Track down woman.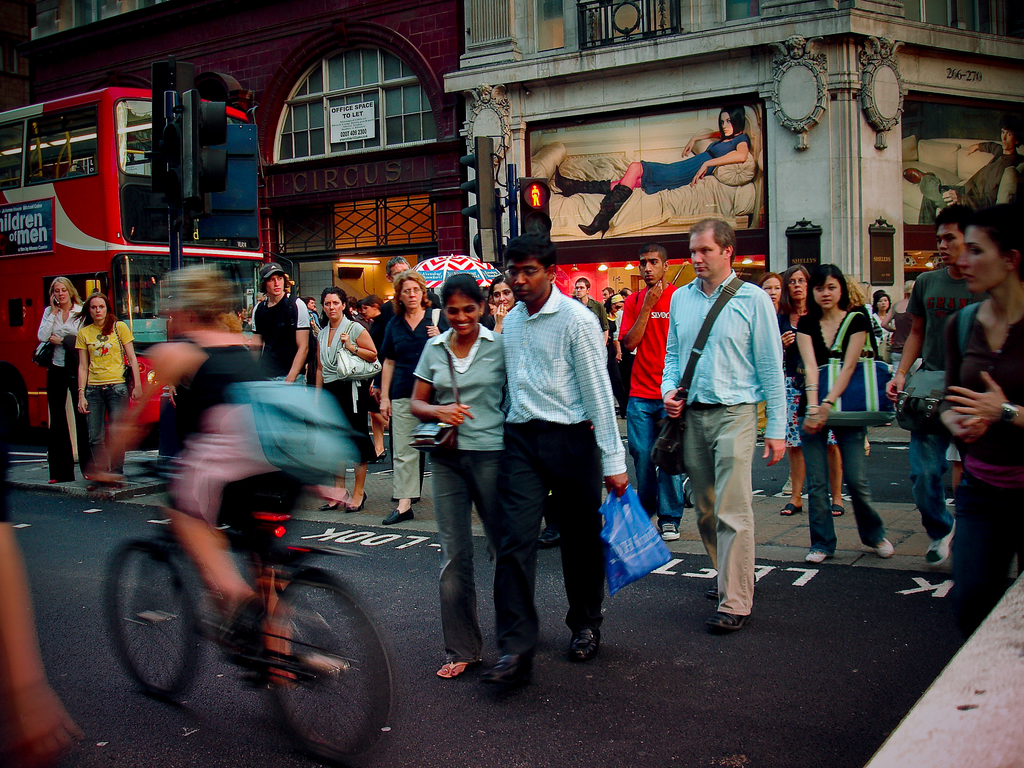
Tracked to left=70, top=291, right=144, bottom=491.
